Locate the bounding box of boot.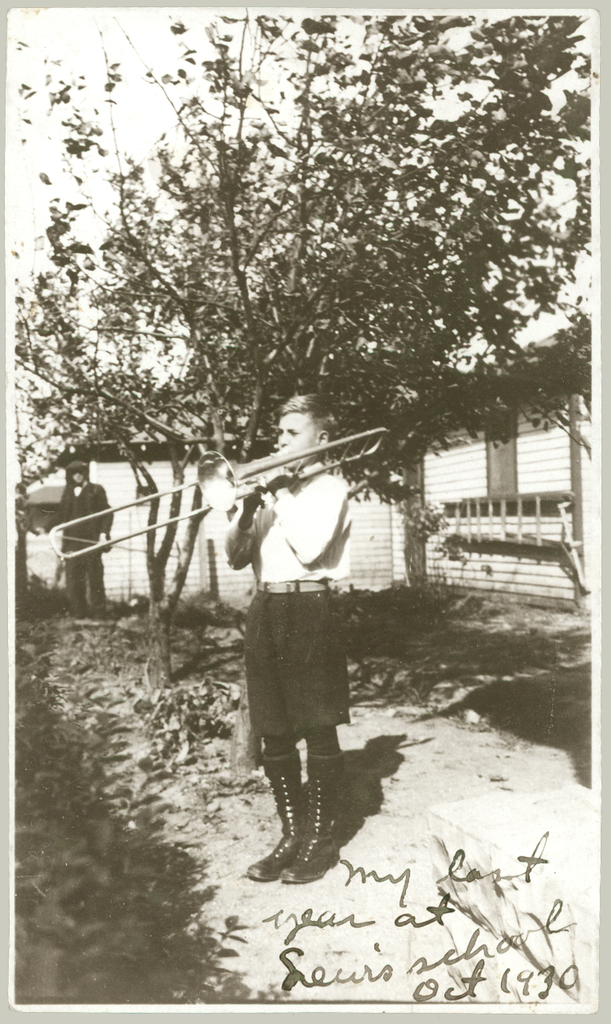
Bounding box: rect(242, 754, 304, 878).
